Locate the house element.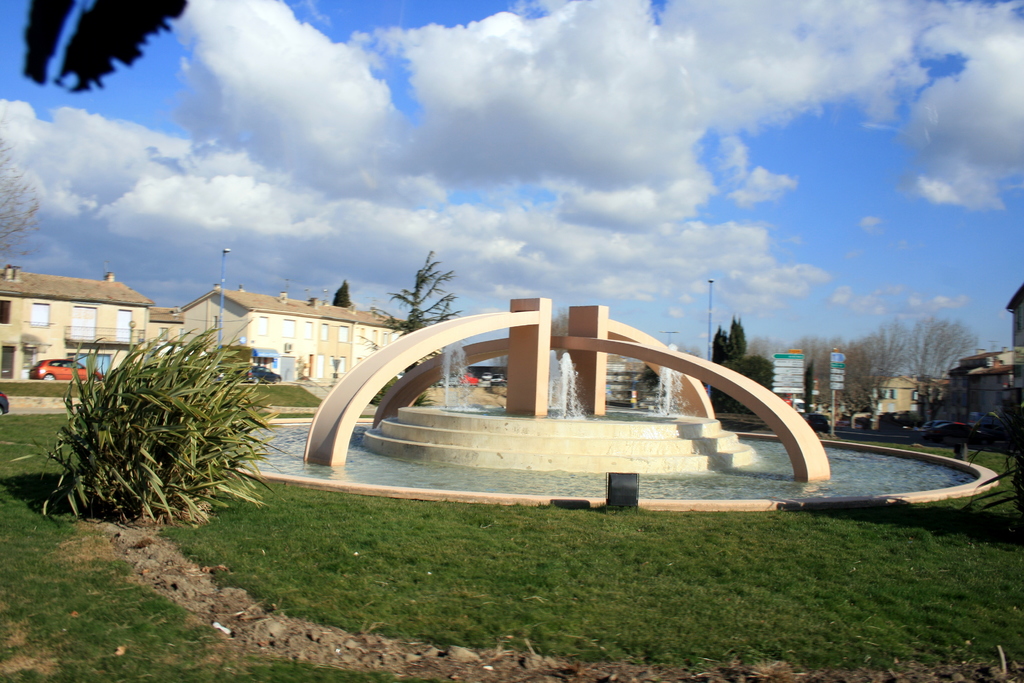
Element bbox: {"left": 149, "top": 302, "right": 180, "bottom": 365}.
